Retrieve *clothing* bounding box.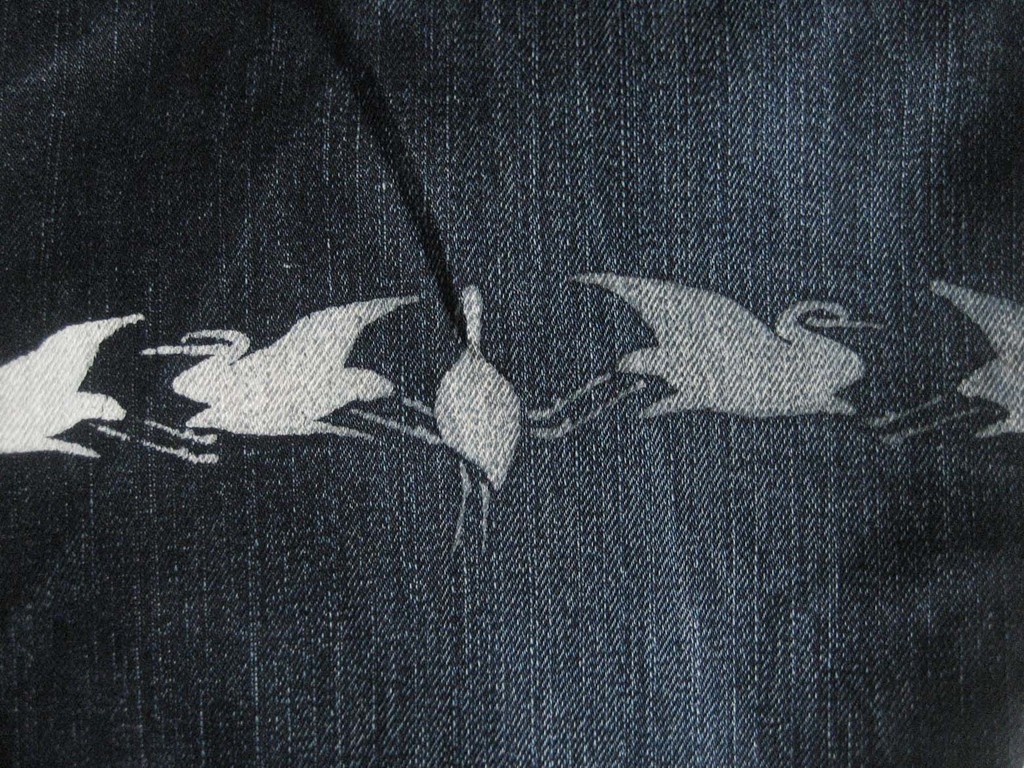
Bounding box: detection(3, 3, 1023, 767).
